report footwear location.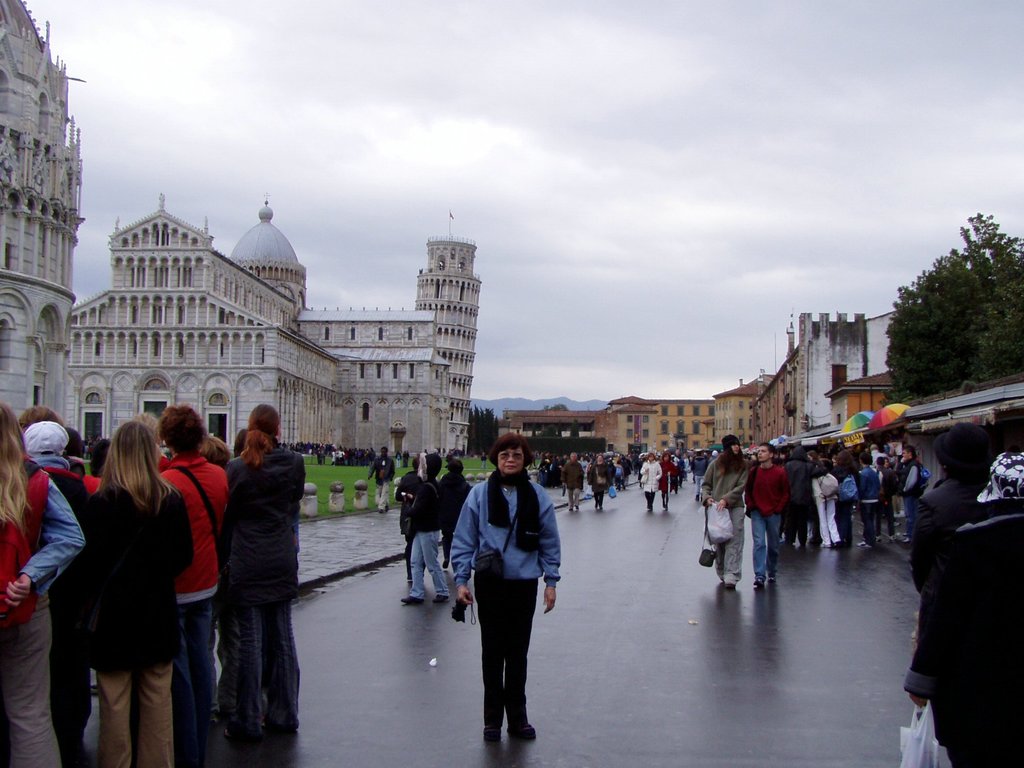
Report: BBox(483, 722, 502, 744).
